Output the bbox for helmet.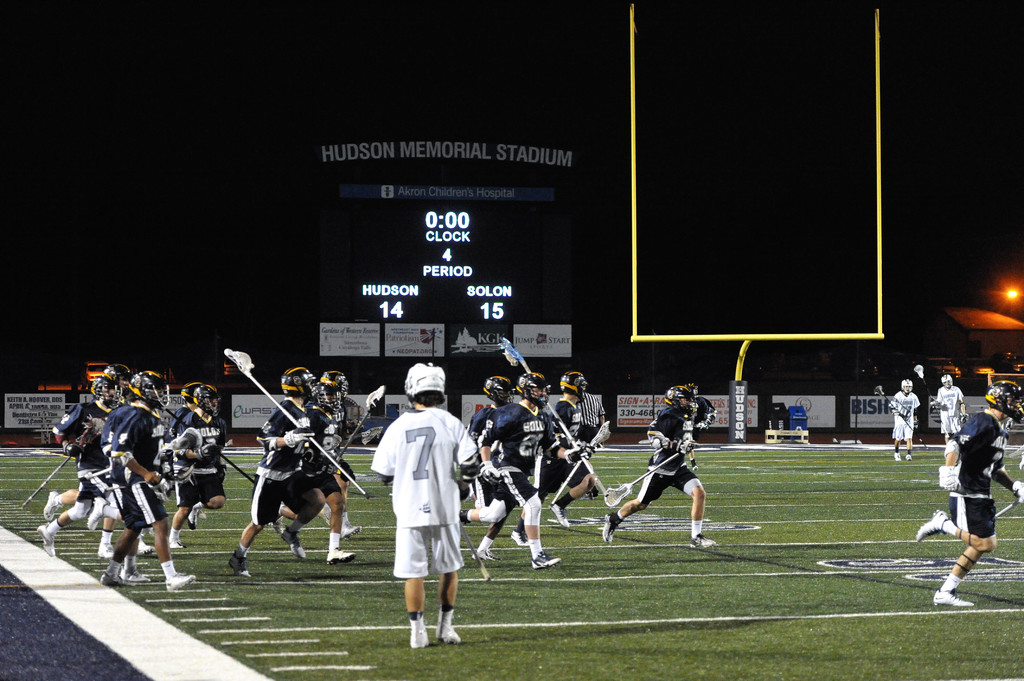
pyautogui.locateOnScreen(902, 380, 915, 398).
